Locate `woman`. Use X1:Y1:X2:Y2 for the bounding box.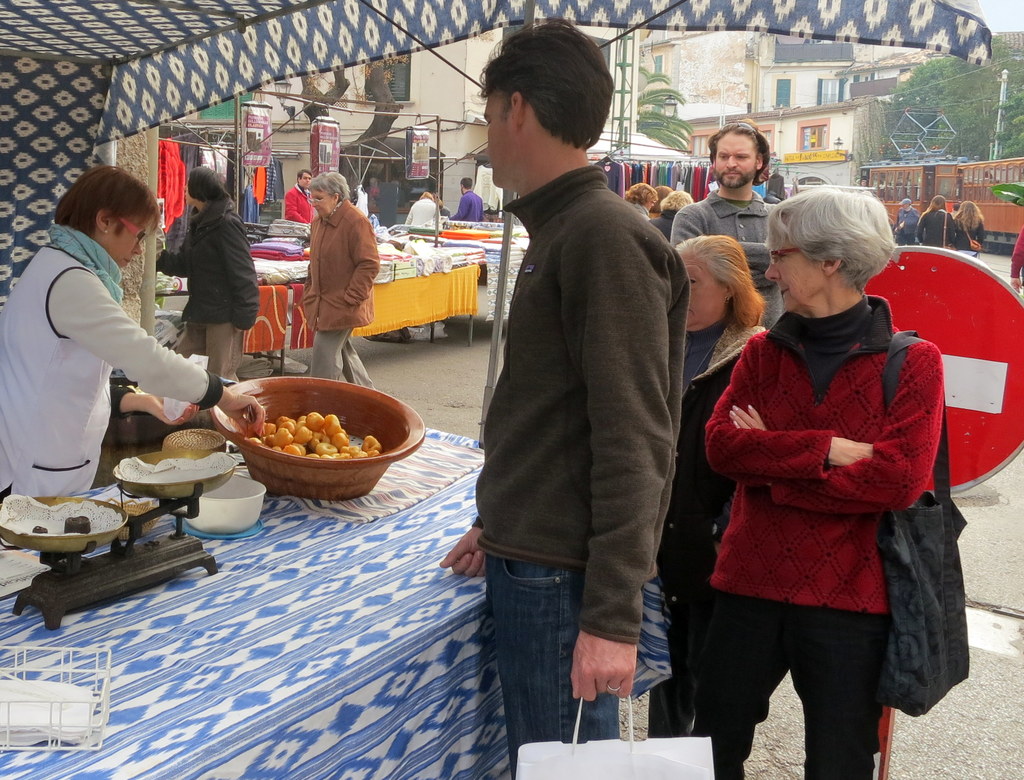
0:164:267:494.
